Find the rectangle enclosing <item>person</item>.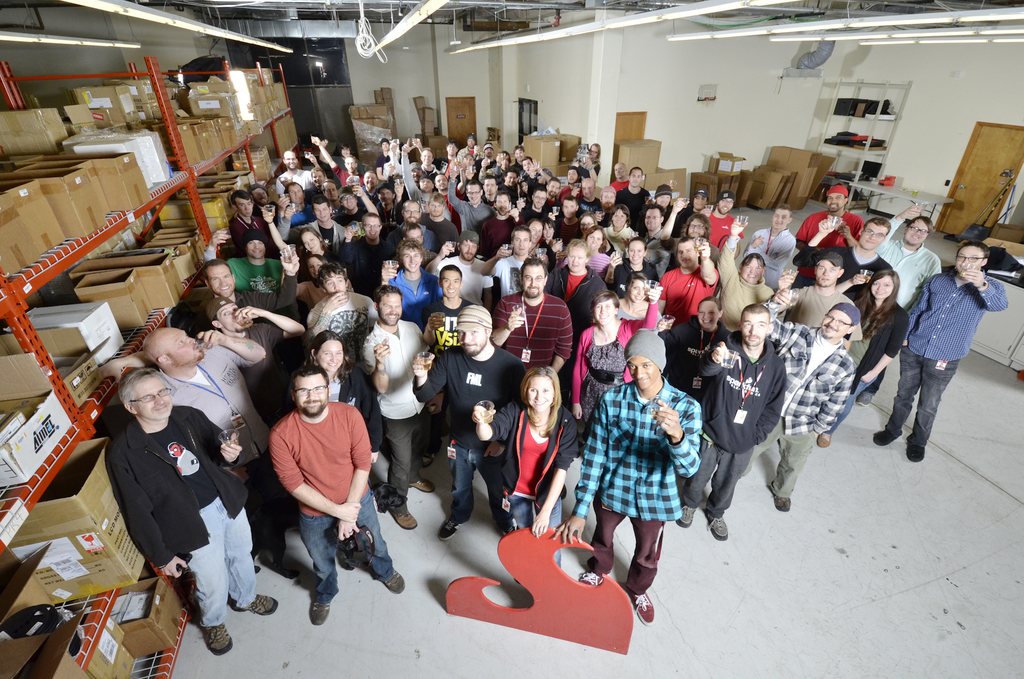
[310,257,382,462].
